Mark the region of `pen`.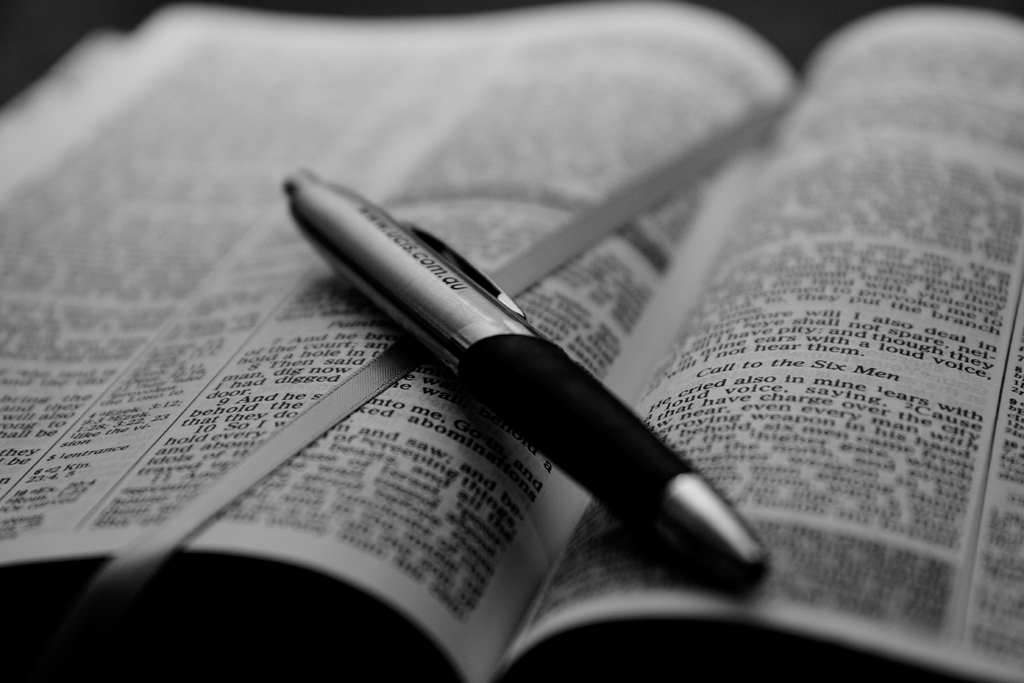
Region: rect(278, 157, 783, 582).
